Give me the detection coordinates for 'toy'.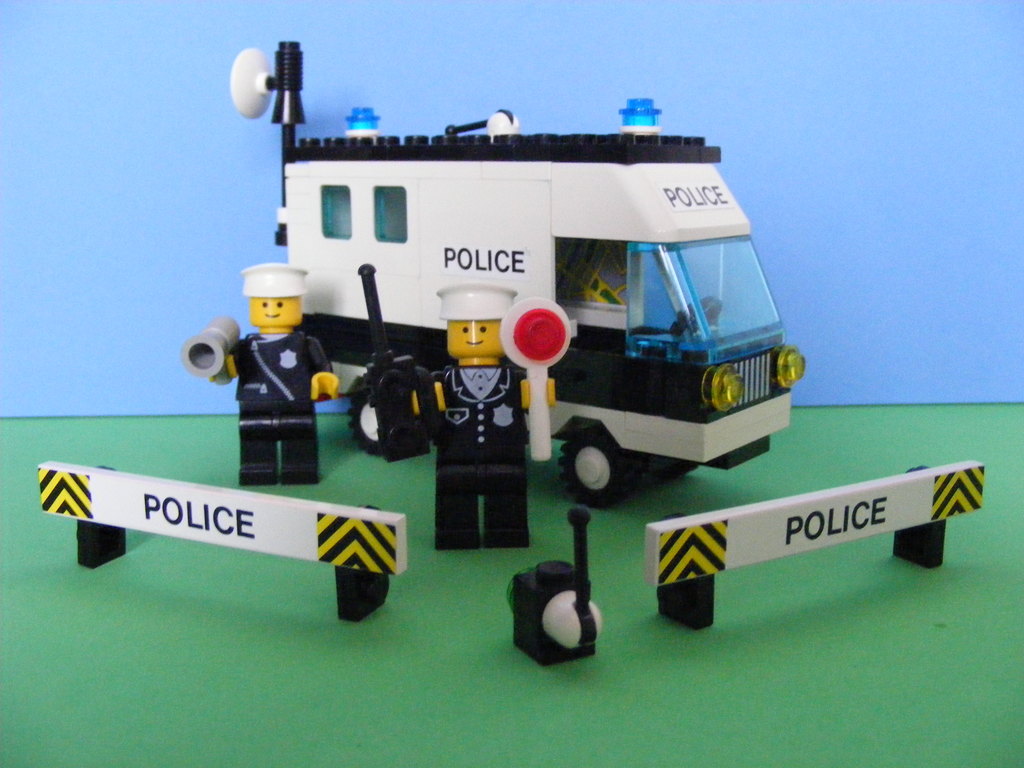
region(509, 504, 604, 666).
